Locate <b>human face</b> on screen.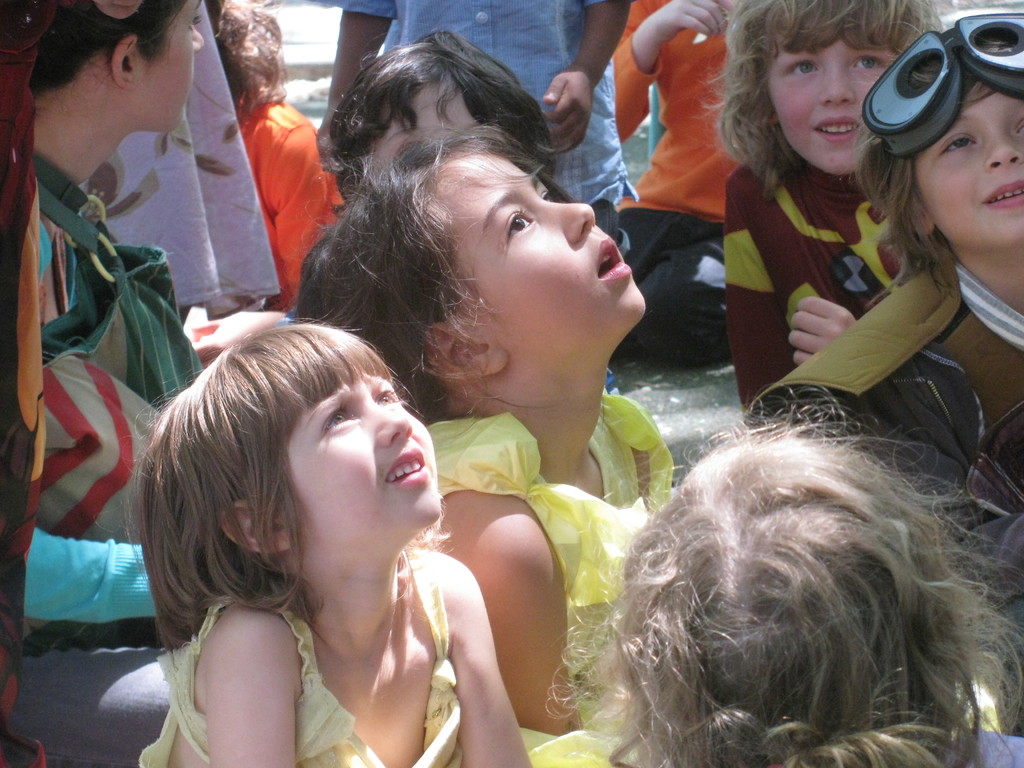
On screen at x1=435 y1=142 x2=660 y2=344.
